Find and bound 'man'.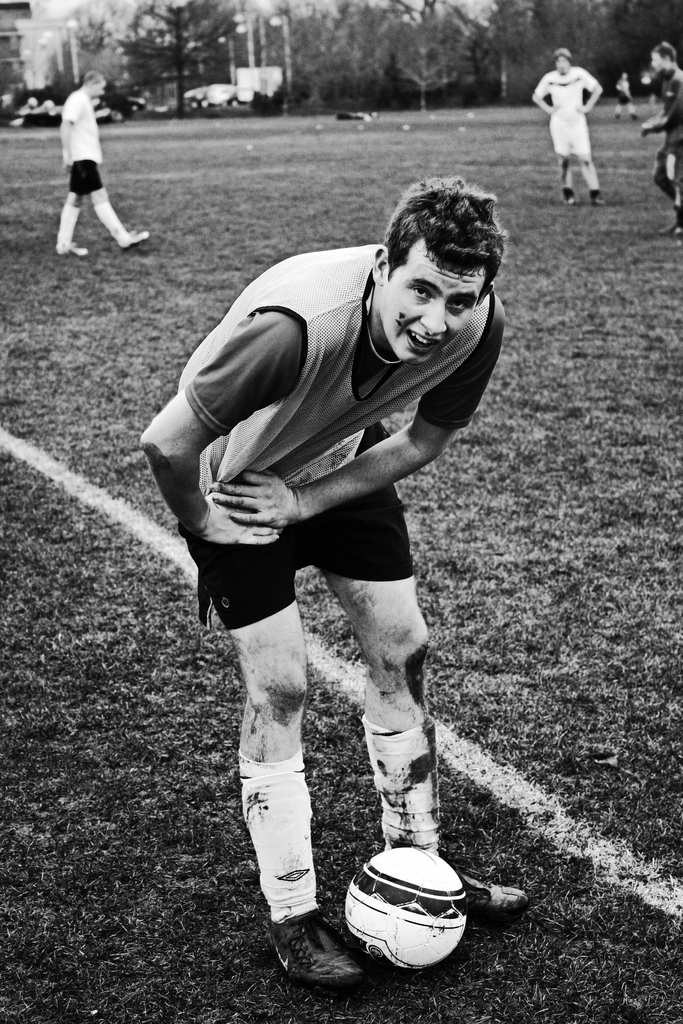
Bound: rect(531, 47, 607, 200).
